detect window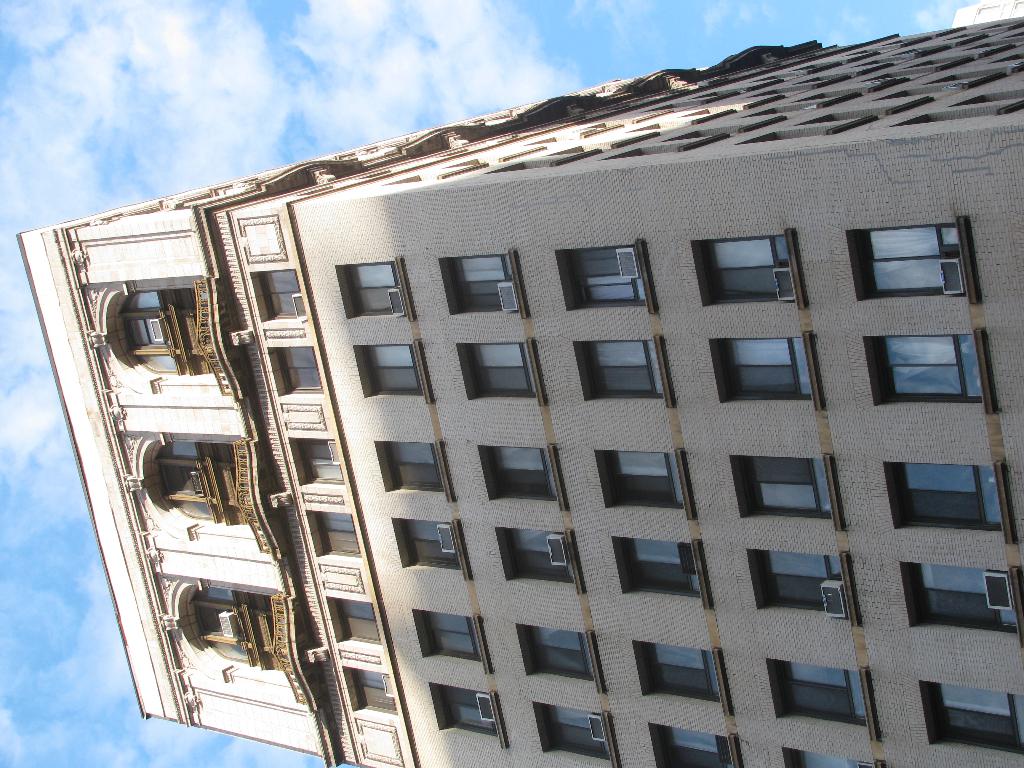
Rect(747, 549, 857, 622)
